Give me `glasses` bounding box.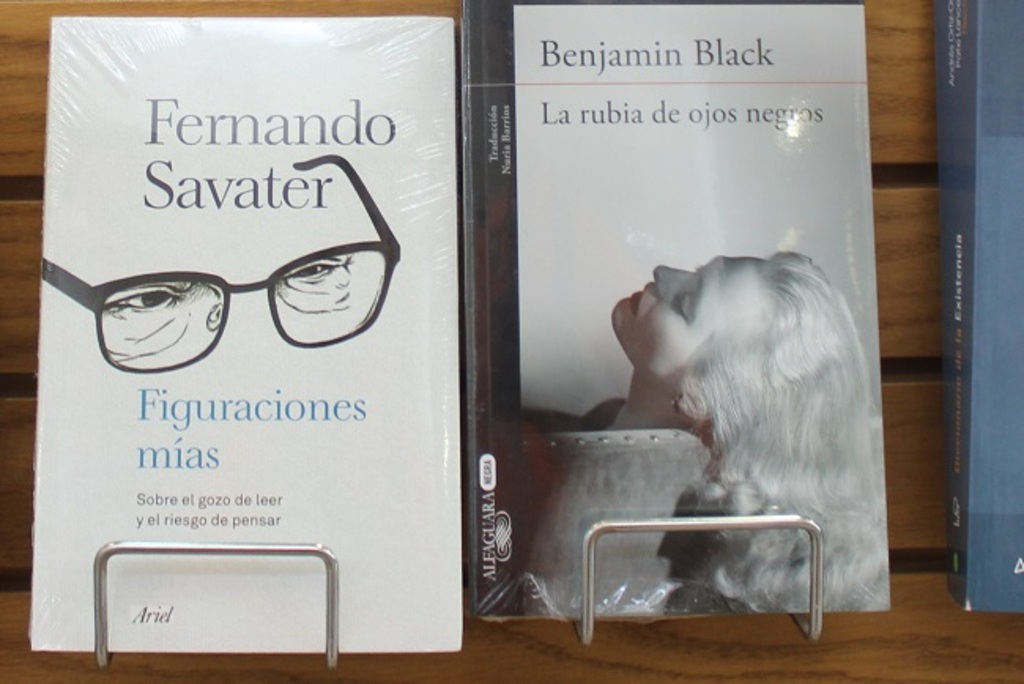
[x1=145, y1=235, x2=421, y2=337].
